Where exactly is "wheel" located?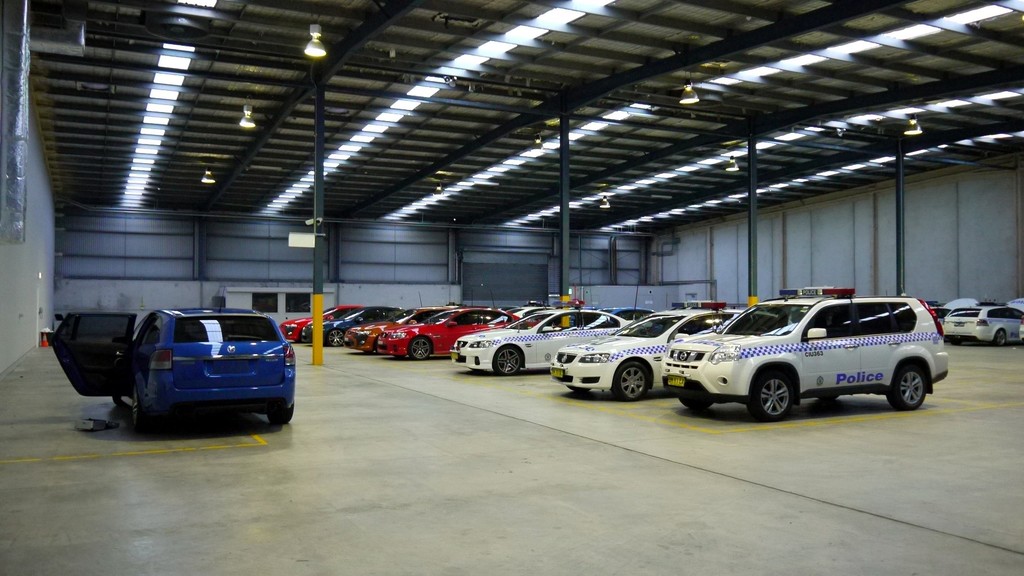
Its bounding box is region(678, 383, 718, 409).
